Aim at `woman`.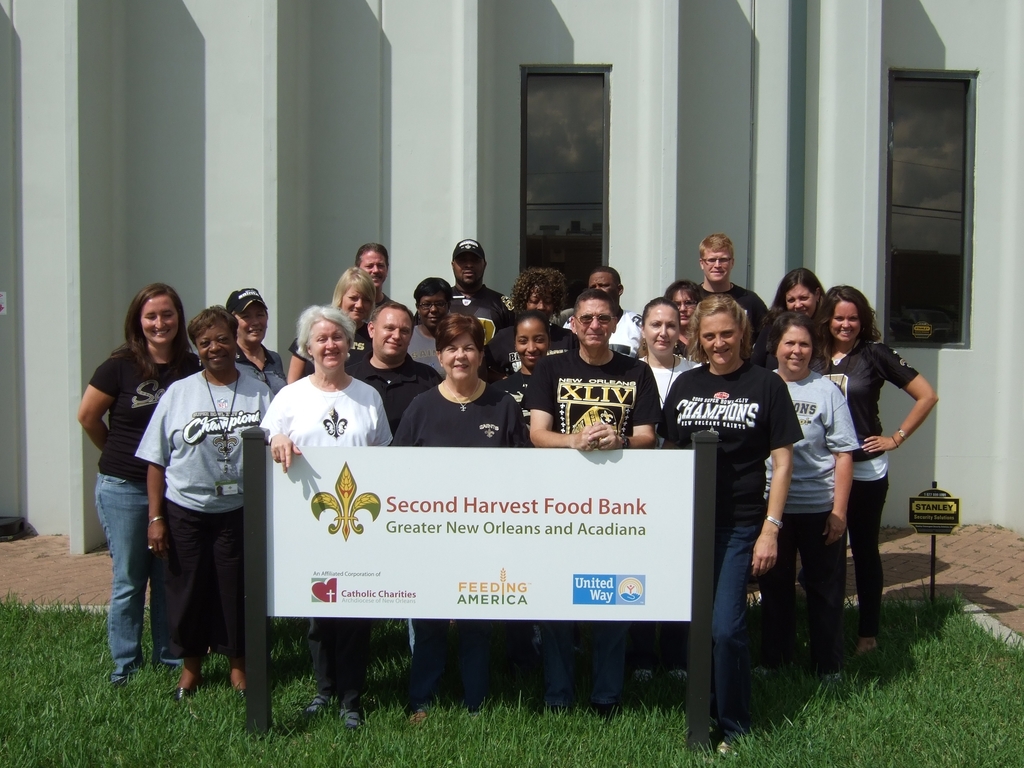
Aimed at <region>656, 292, 806, 761</region>.
